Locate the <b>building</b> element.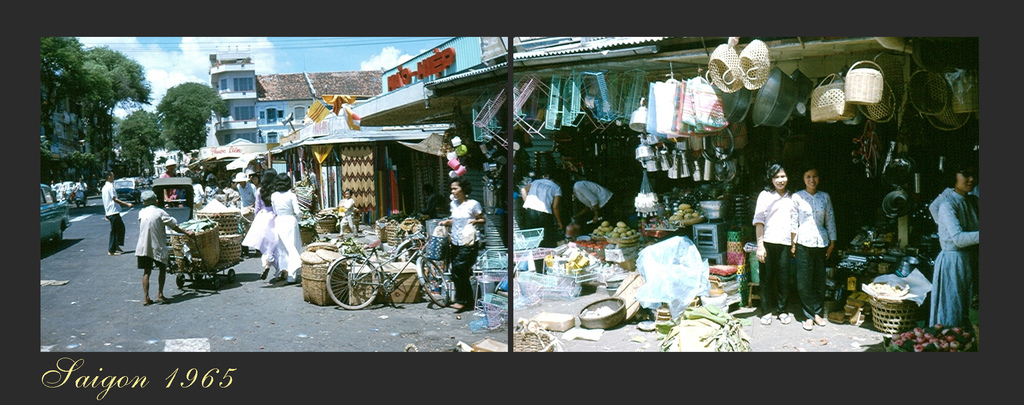
Element bbox: rect(200, 51, 392, 162).
